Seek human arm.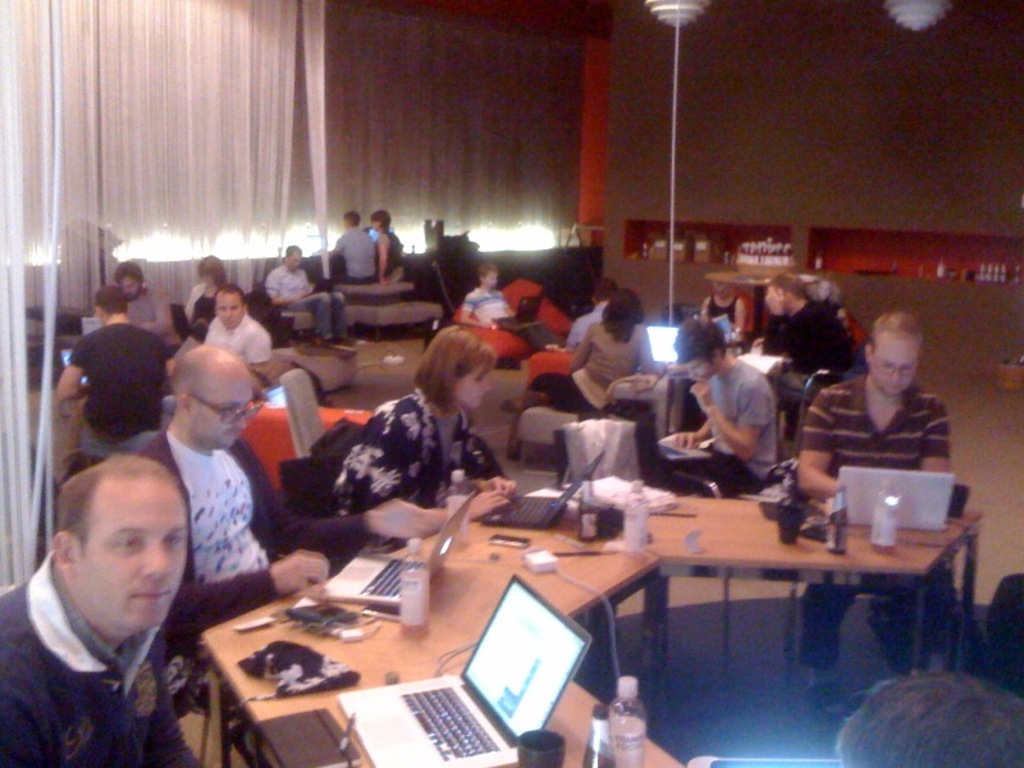
BBox(723, 296, 740, 332).
